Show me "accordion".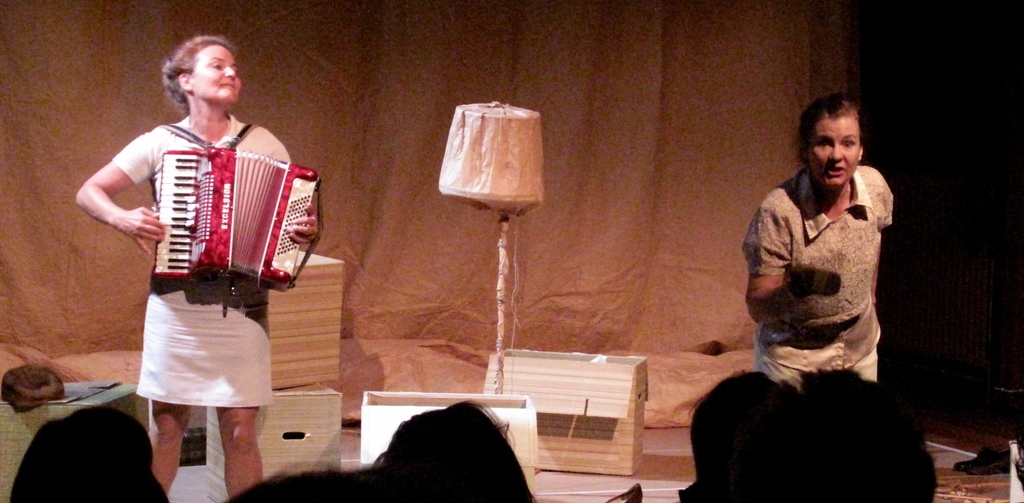
"accordion" is here: 151:121:319:285.
